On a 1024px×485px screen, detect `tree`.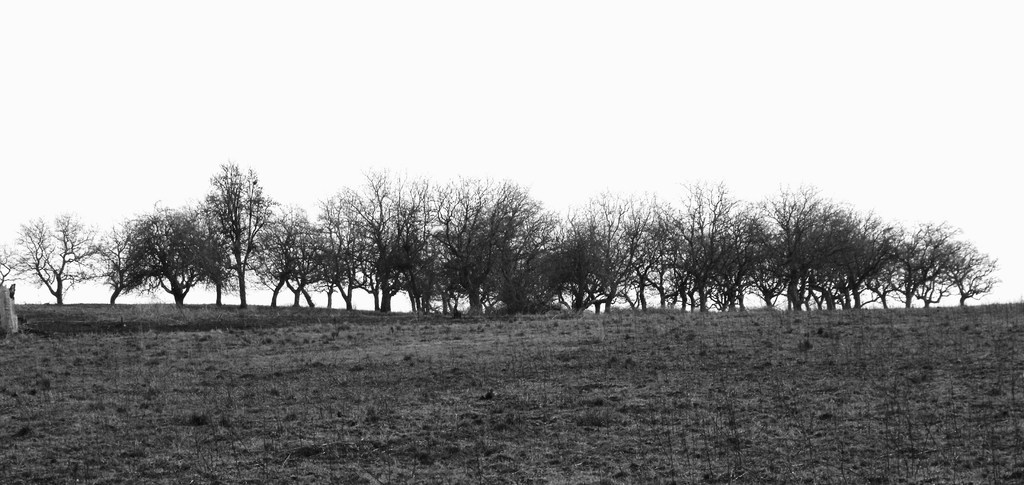
390 186 463 316.
